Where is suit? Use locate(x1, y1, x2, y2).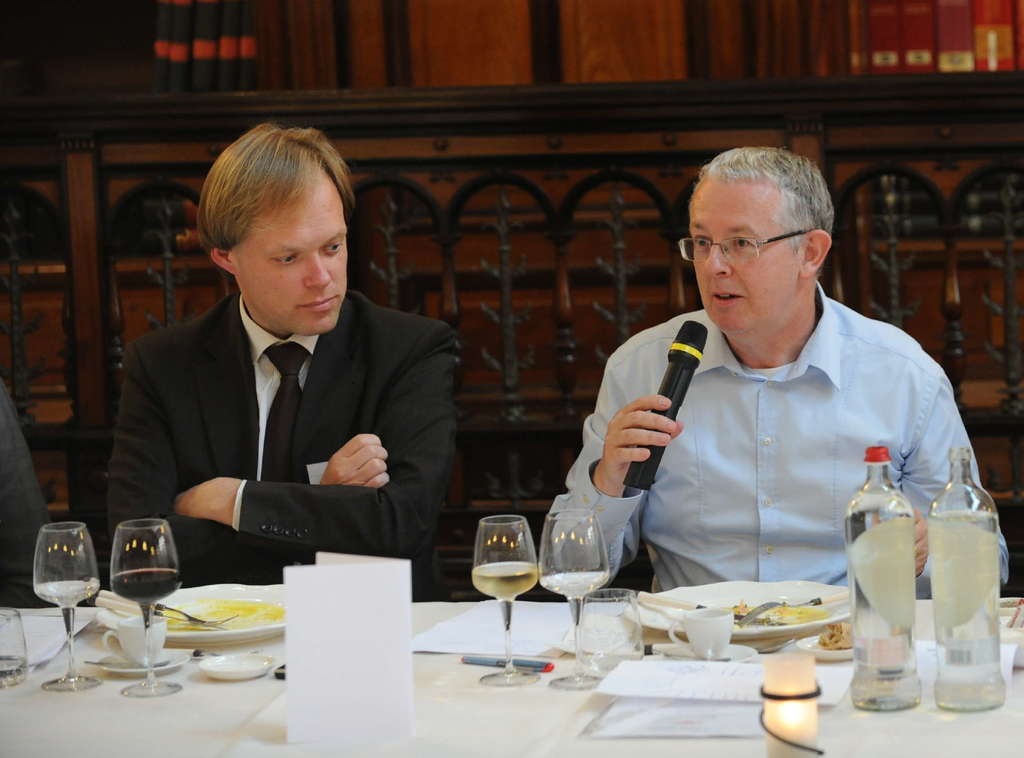
locate(0, 376, 56, 609).
